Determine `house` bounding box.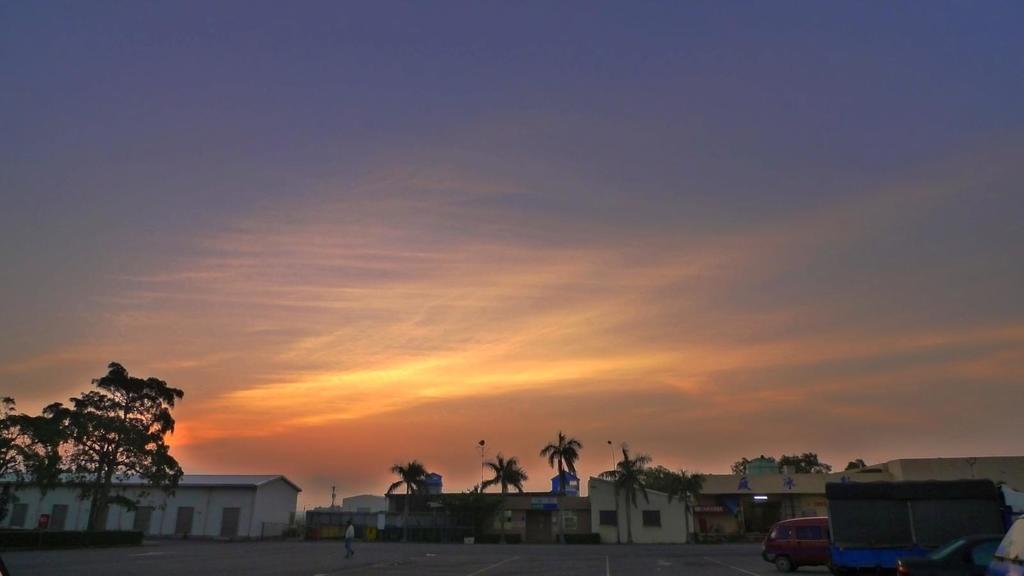
Determined: x1=696 y1=448 x2=1023 y2=545.
